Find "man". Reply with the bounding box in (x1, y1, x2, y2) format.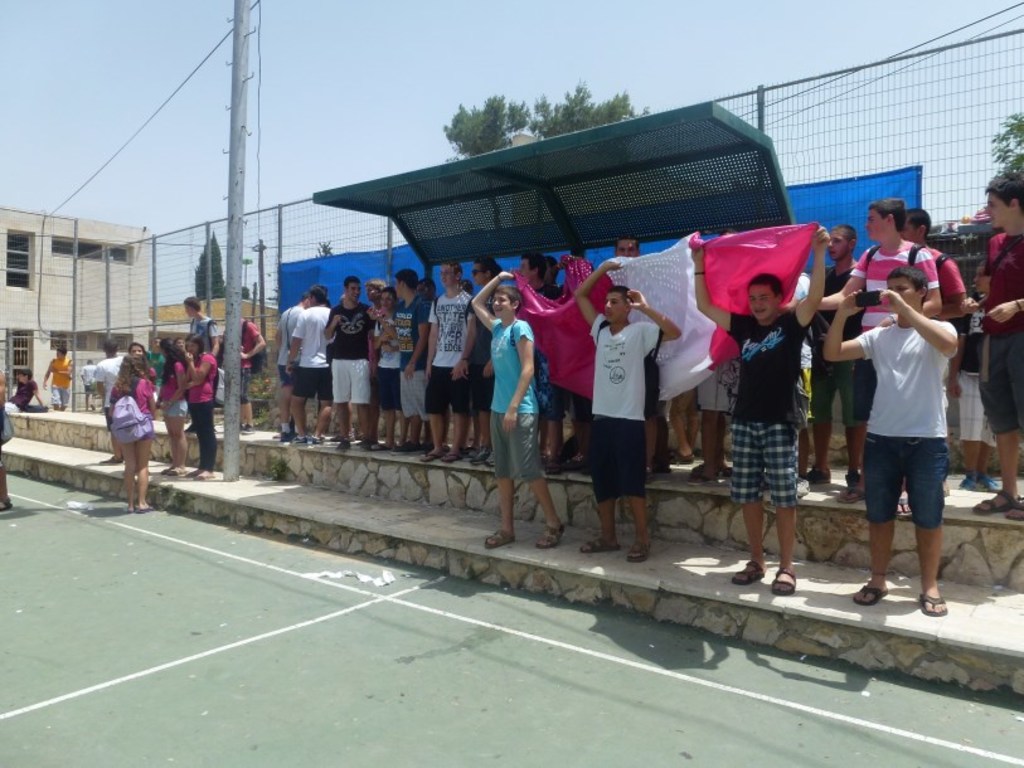
(181, 297, 220, 429).
